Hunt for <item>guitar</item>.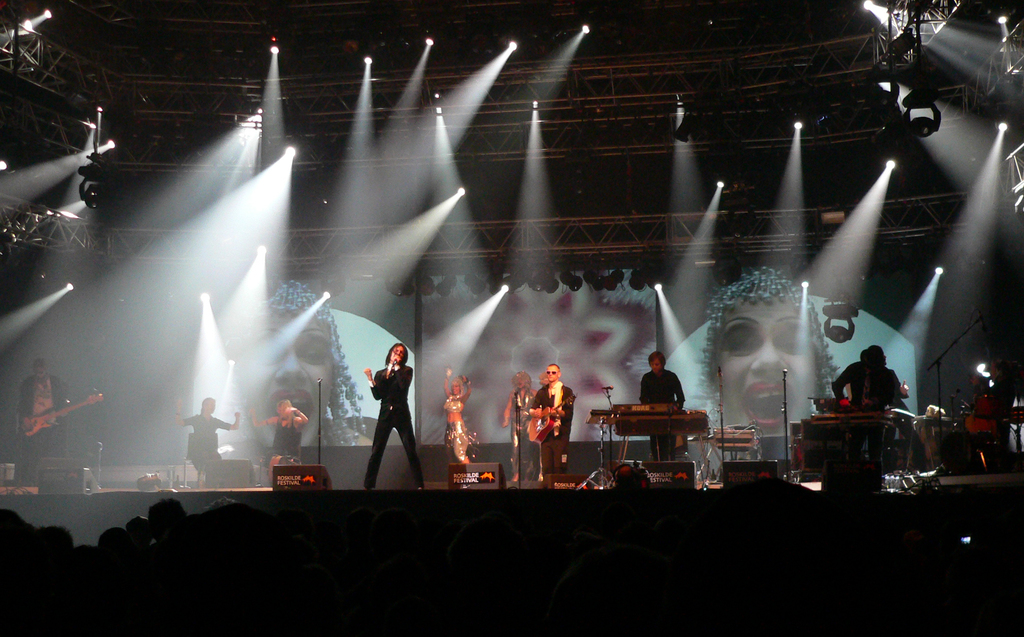
Hunted down at 15/391/105/435.
